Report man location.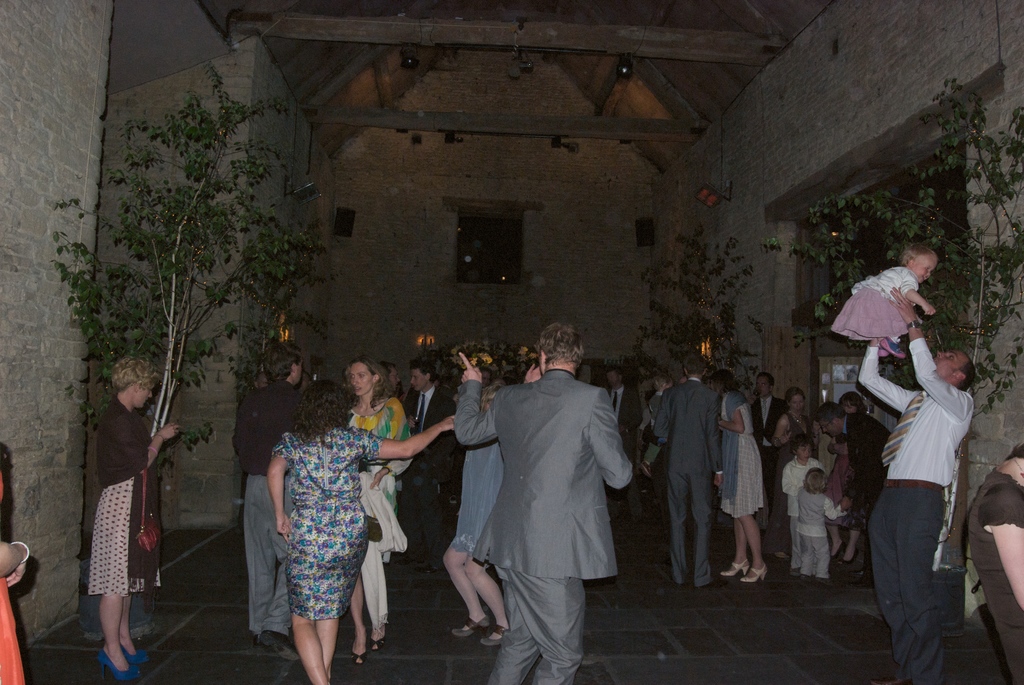
Report: (x1=640, y1=355, x2=725, y2=581).
